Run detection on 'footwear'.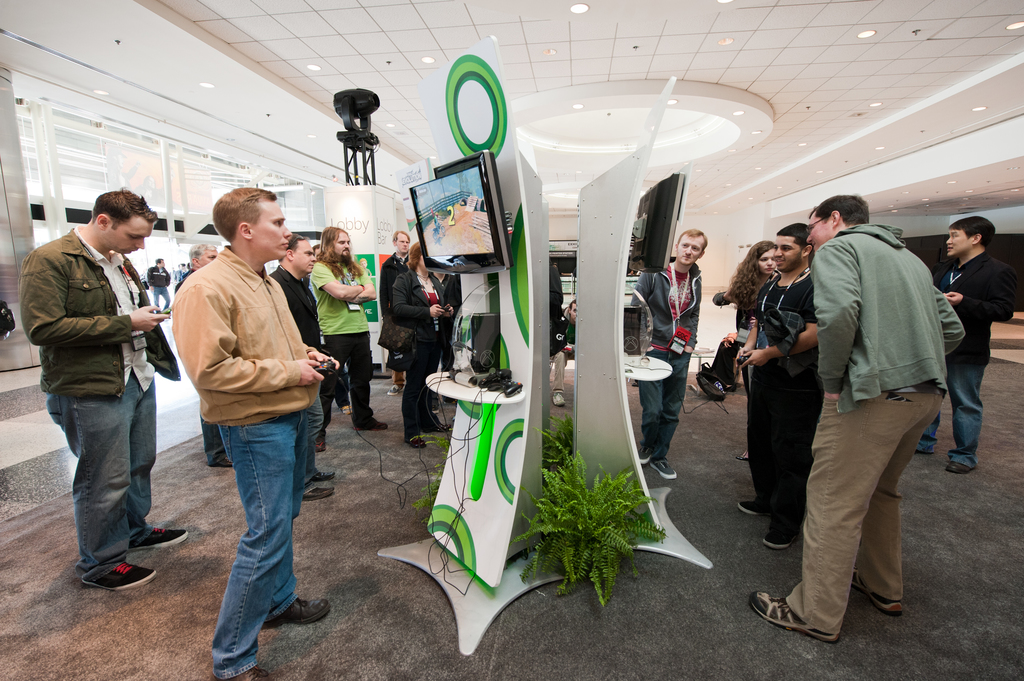
Result: select_region(751, 589, 837, 639).
